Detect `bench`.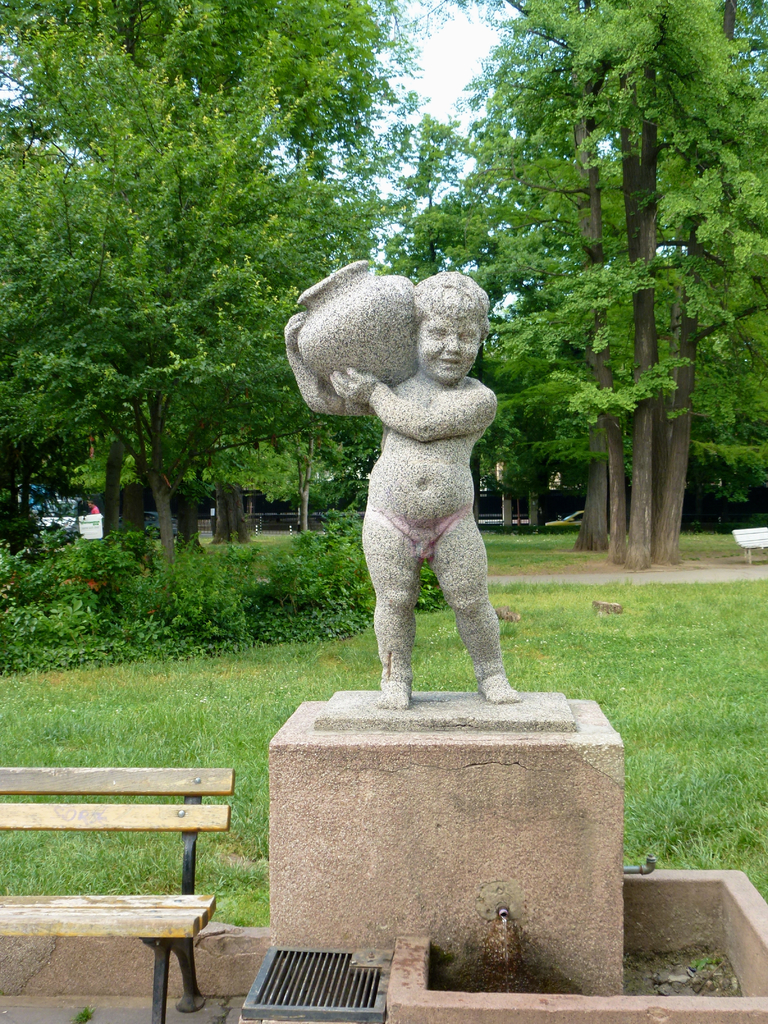
Detected at select_region(4, 743, 241, 1013).
